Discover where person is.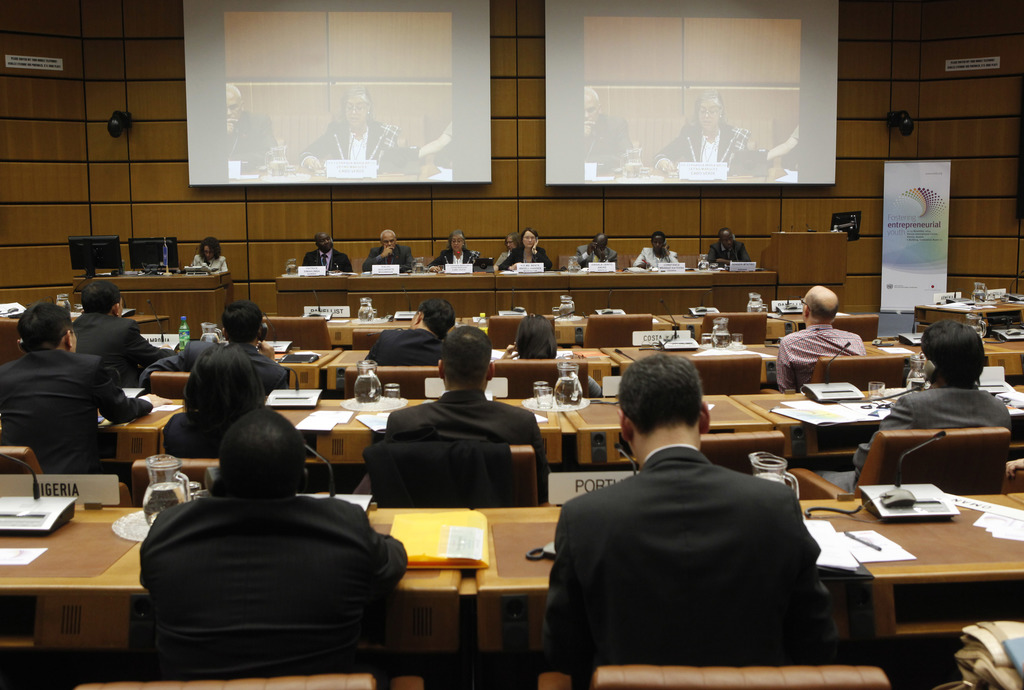
Discovered at <box>492,315,603,397</box>.
